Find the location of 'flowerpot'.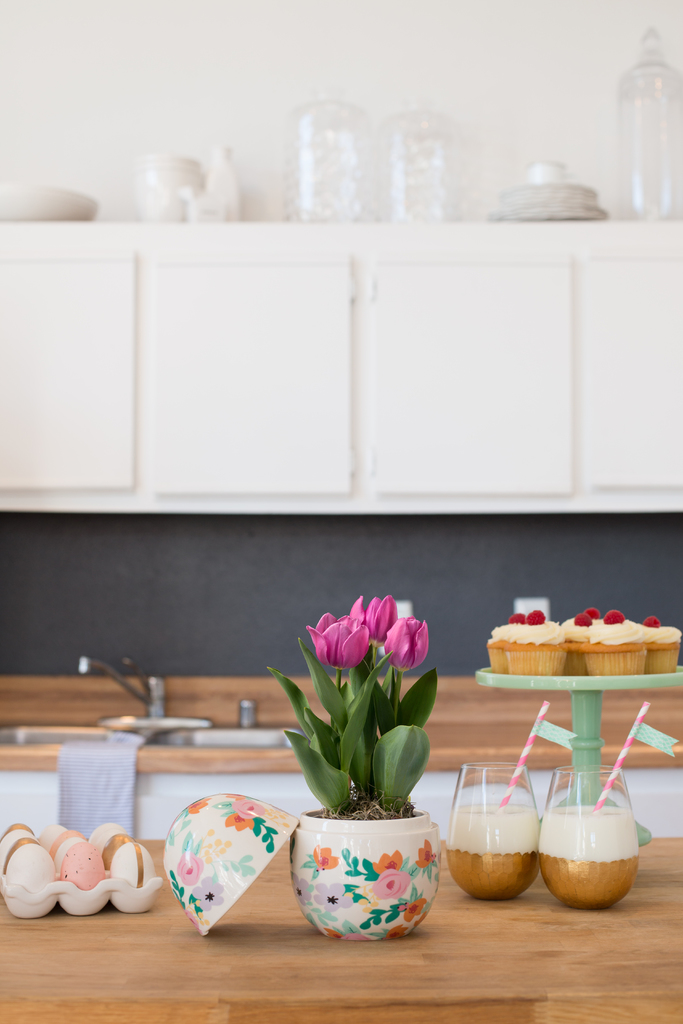
Location: locate(298, 795, 453, 935).
